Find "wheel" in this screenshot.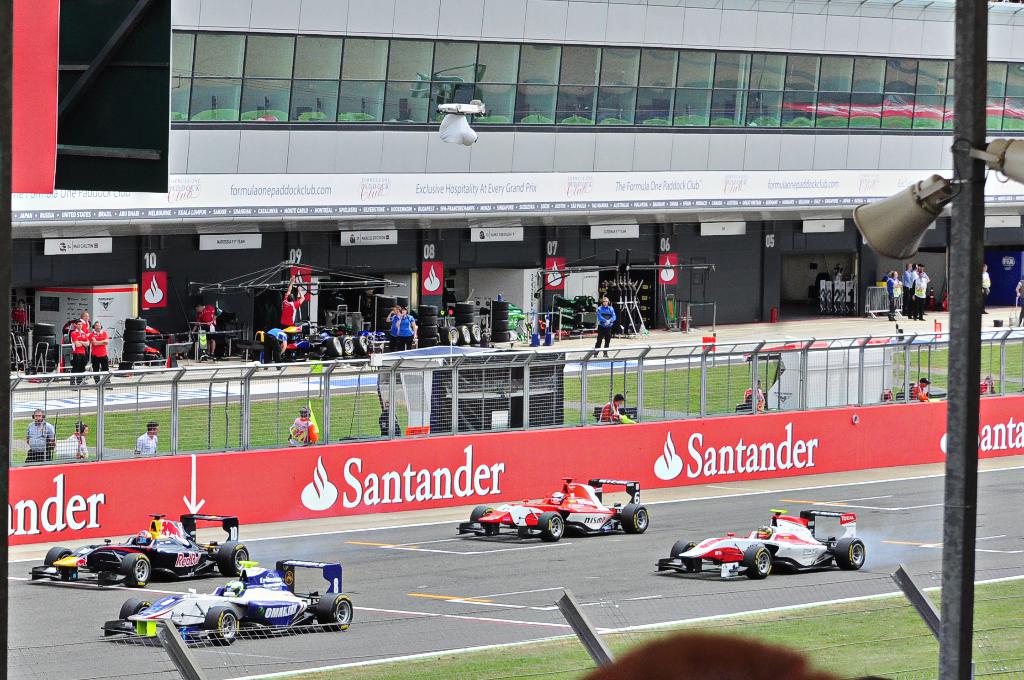
The bounding box for "wheel" is <box>124,354,144,363</box>.
